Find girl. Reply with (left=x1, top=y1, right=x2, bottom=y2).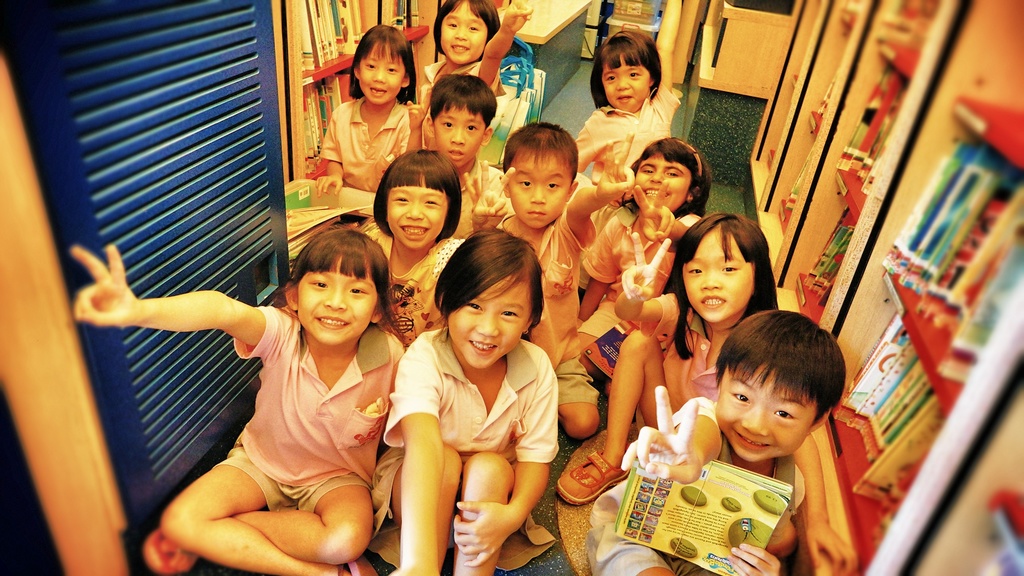
(left=572, top=128, right=714, bottom=352).
